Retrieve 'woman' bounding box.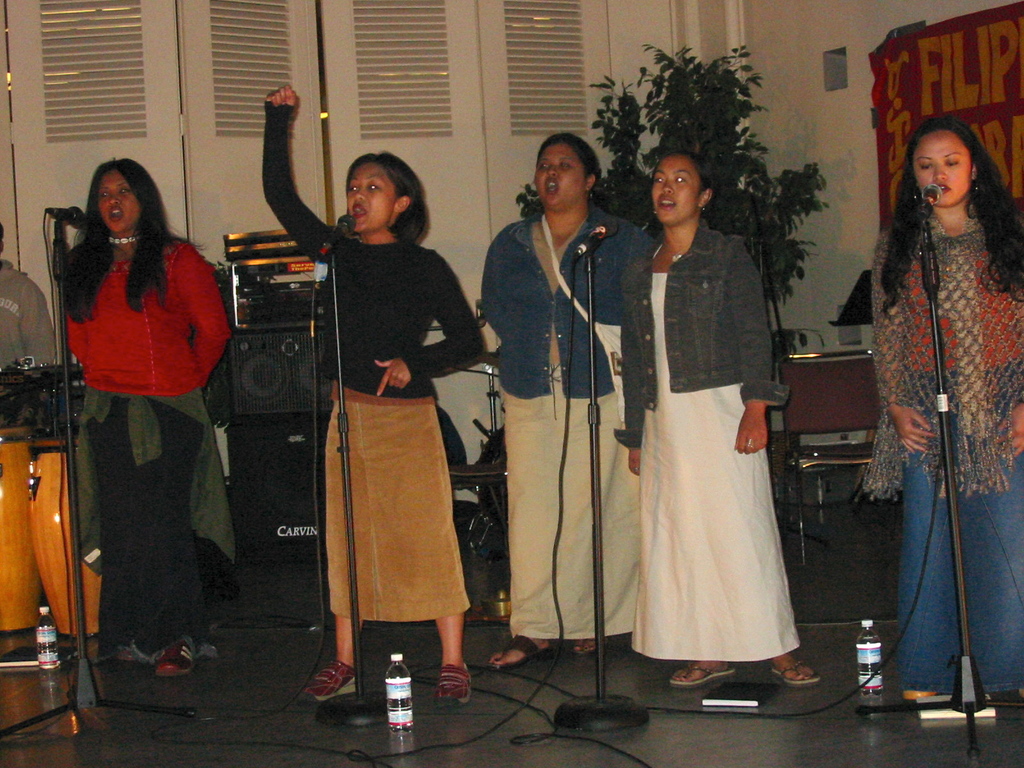
Bounding box: bbox=(260, 83, 493, 705).
